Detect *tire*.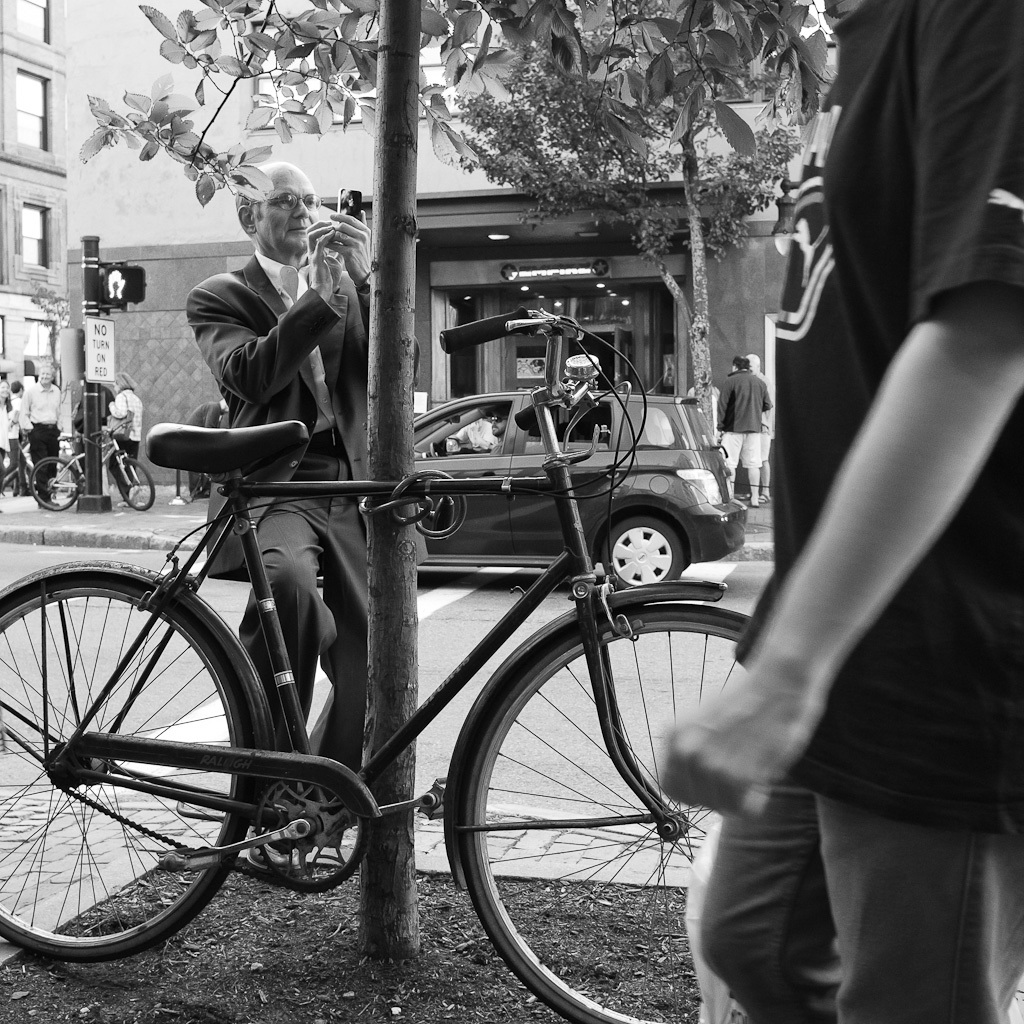
Detected at [460, 606, 761, 1023].
